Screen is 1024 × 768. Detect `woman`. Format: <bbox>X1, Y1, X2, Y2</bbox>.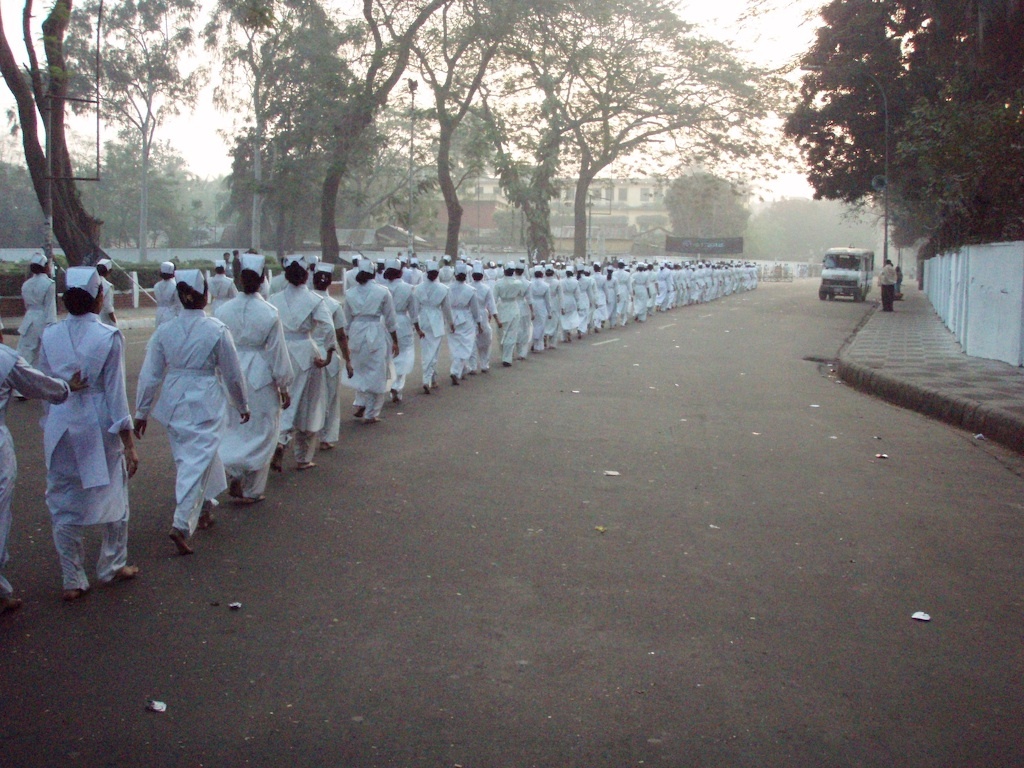
<bbox>412, 257, 454, 391</bbox>.
